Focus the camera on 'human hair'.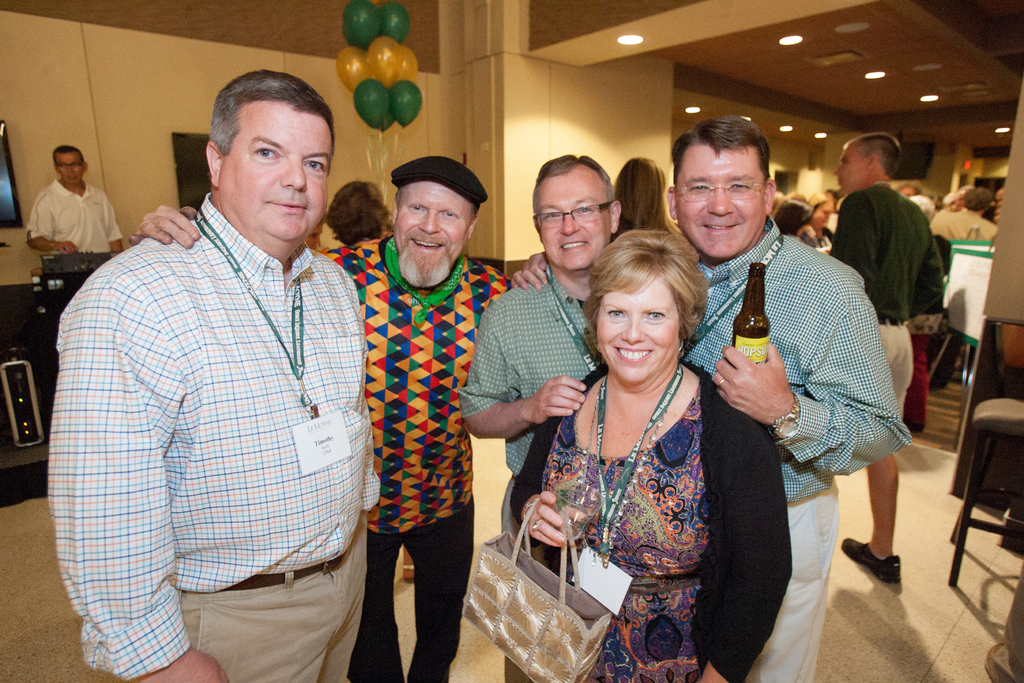
Focus region: 52:144:83:162.
